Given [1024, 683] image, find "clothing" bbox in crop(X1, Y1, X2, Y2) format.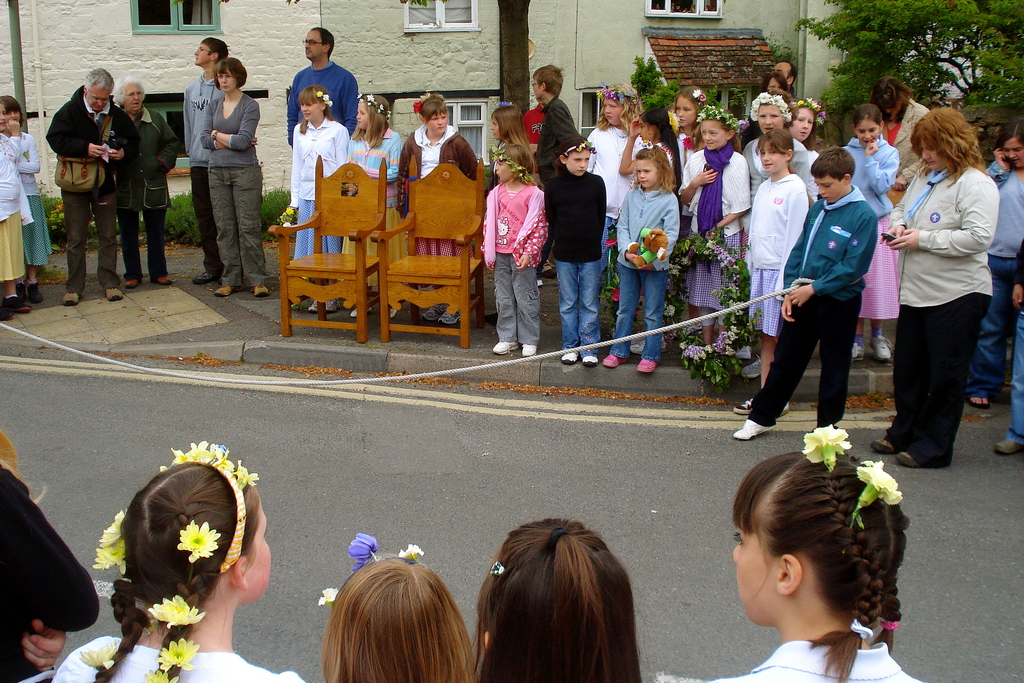
crop(196, 89, 261, 293).
